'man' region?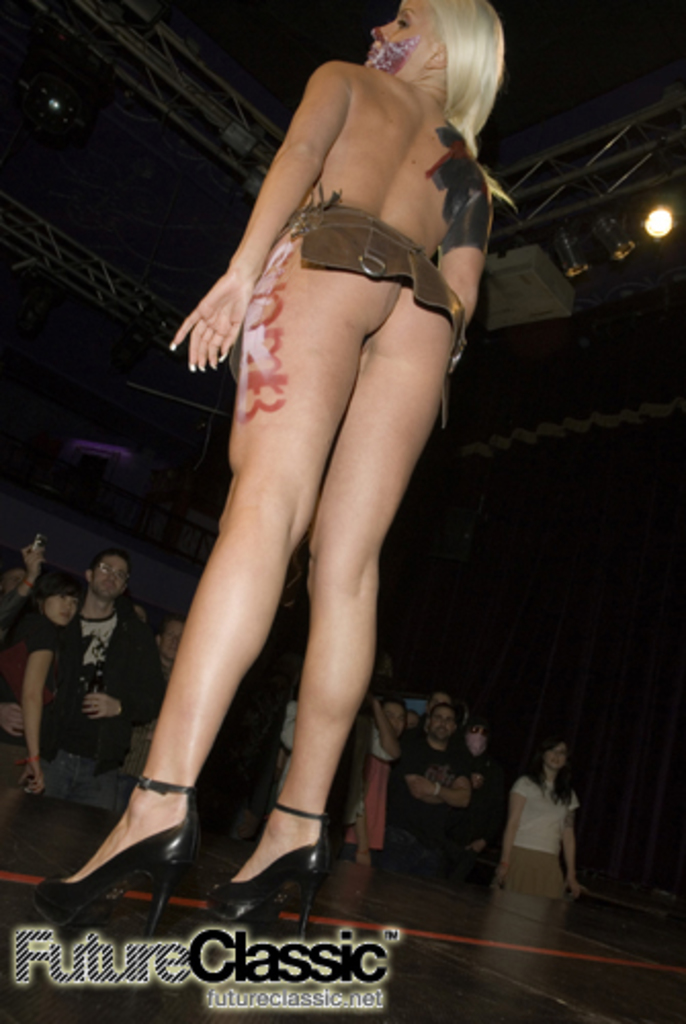
x1=41 y1=543 x2=166 y2=811
